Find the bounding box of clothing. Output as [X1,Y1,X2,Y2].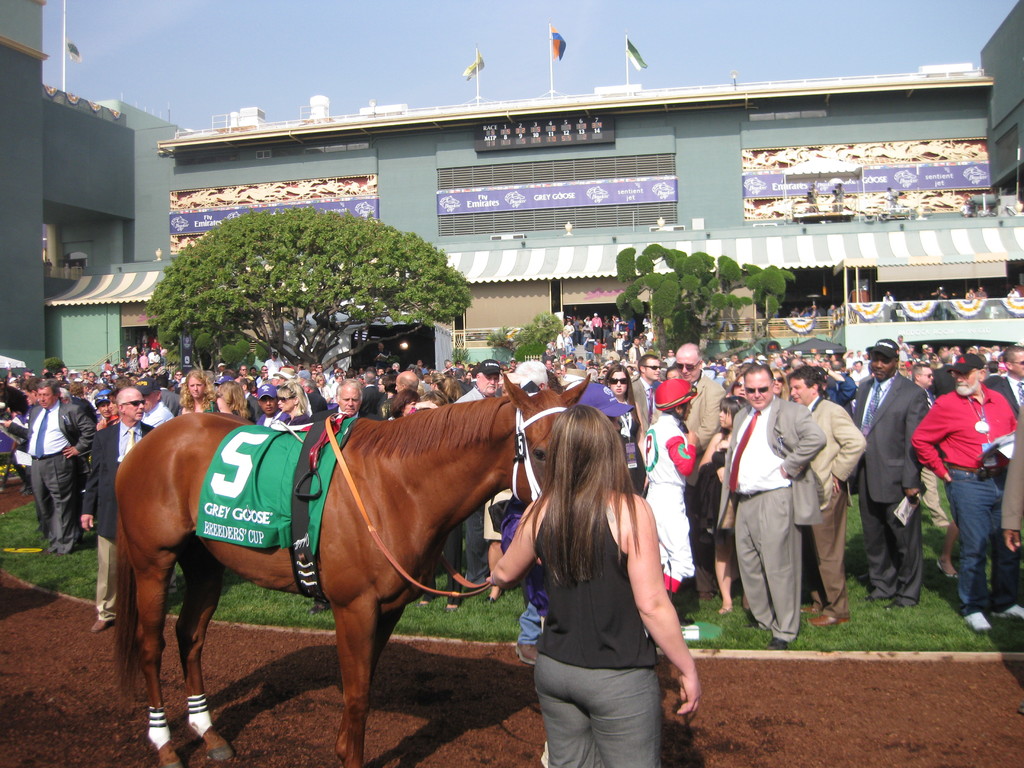
[76,404,170,629].
